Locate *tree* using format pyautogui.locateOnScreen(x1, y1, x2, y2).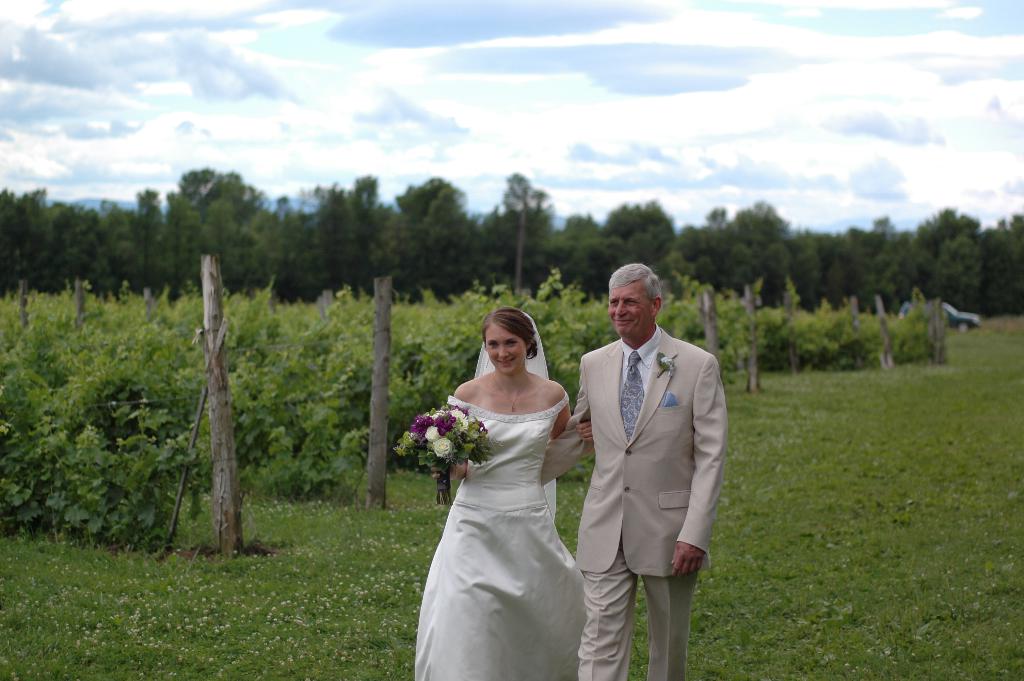
pyautogui.locateOnScreen(481, 163, 558, 289).
